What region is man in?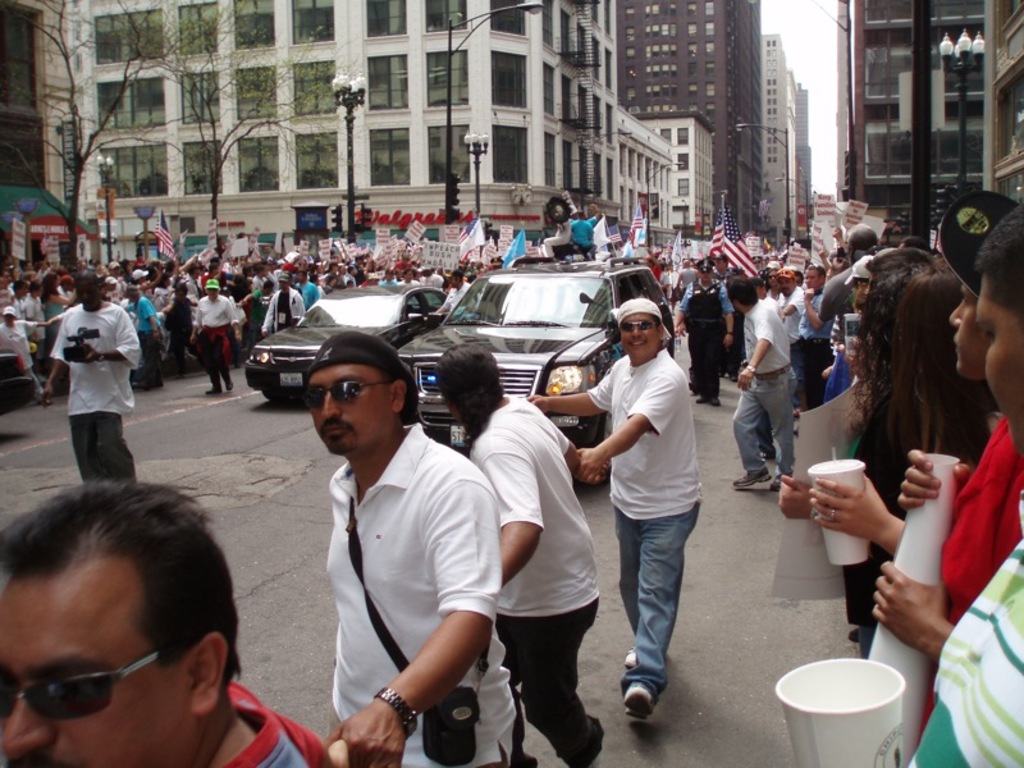
{"x1": 0, "y1": 484, "x2": 339, "y2": 767}.
